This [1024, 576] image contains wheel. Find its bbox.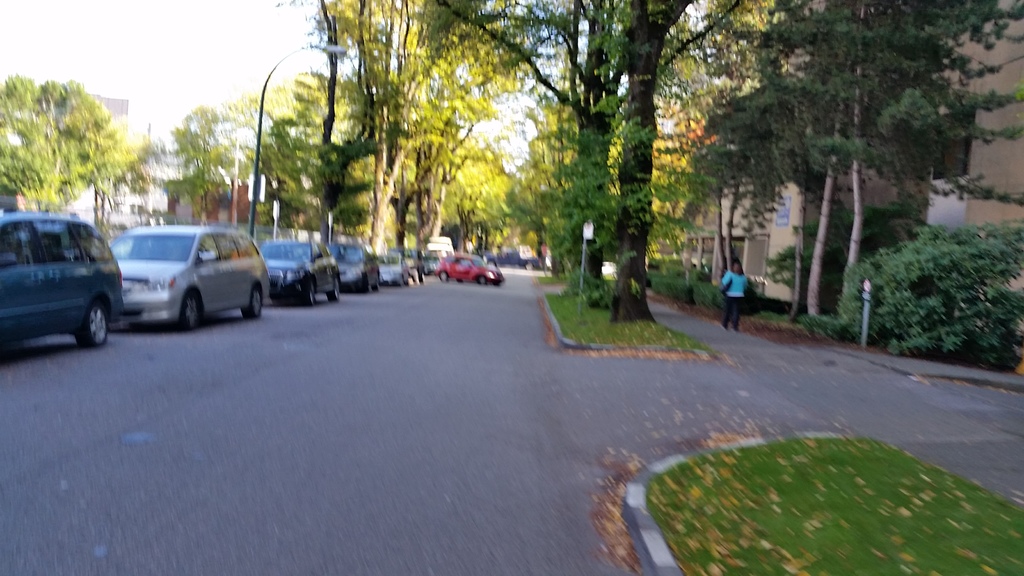
(left=237, top=286, right=261, bottom=317).
